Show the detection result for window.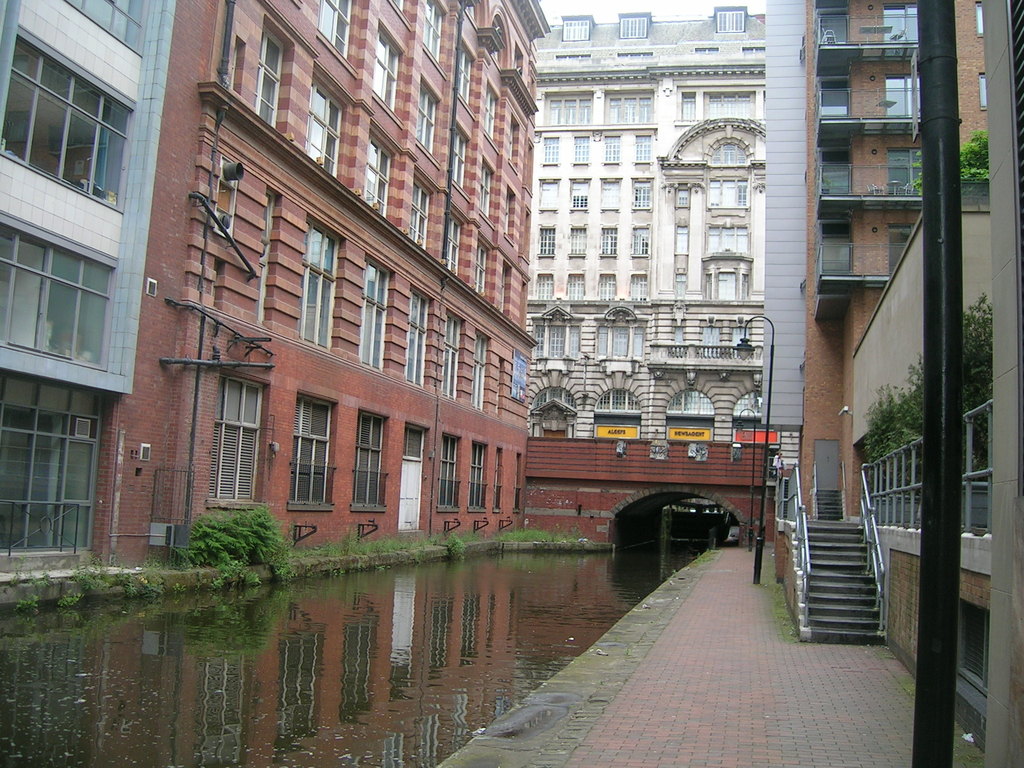
locate(406, 294, 435, 387).
